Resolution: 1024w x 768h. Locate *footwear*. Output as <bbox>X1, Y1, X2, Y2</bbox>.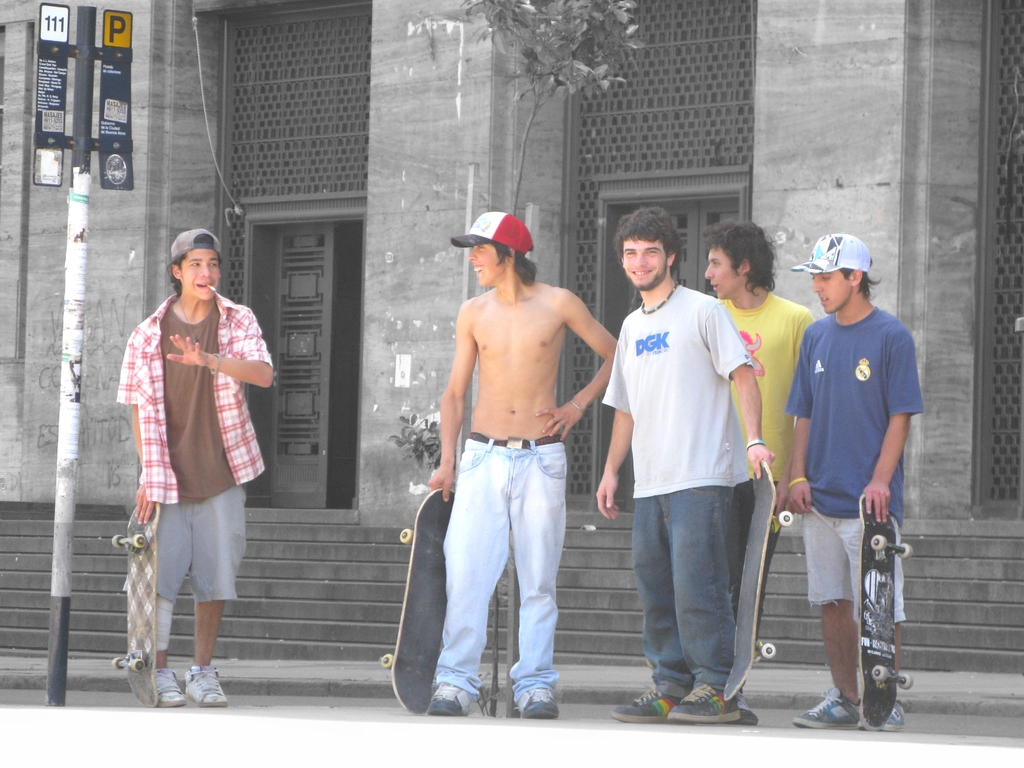
<bbox>791, 689, 863, 730</bbox>.
